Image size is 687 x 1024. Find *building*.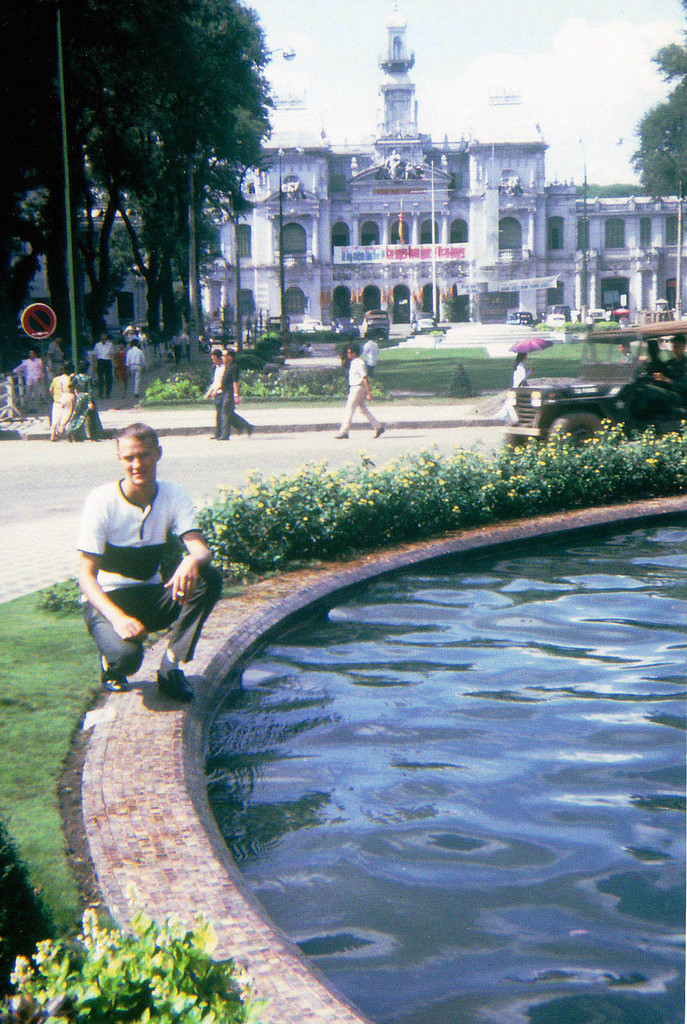
(10, 0, 686, 338).
